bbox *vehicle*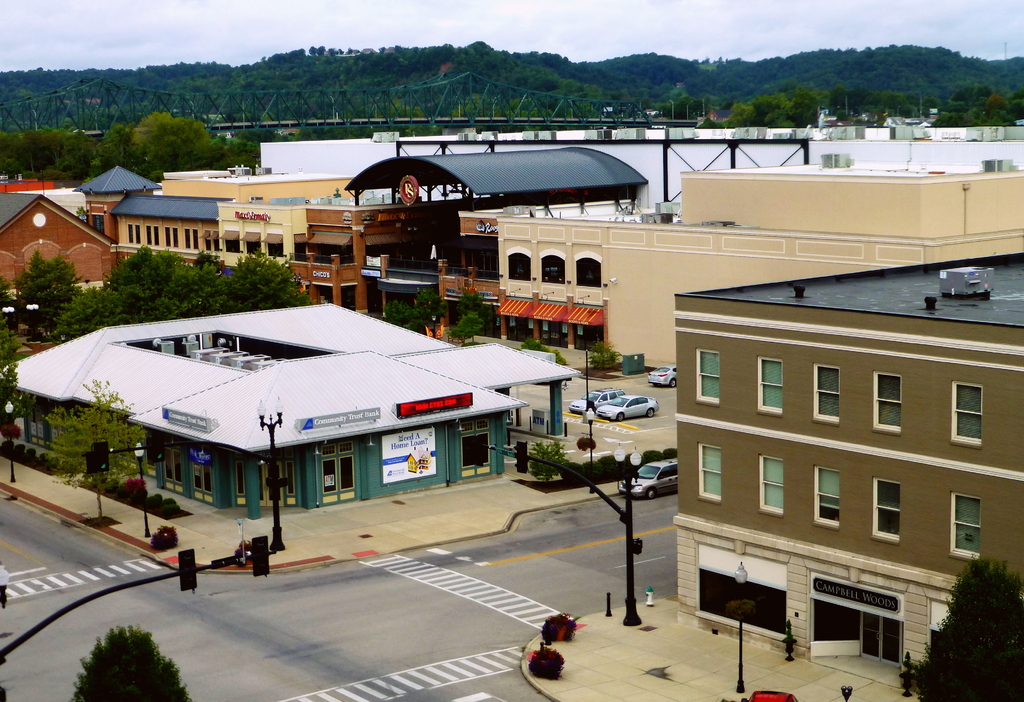
box(618, 457, 678, 497)
